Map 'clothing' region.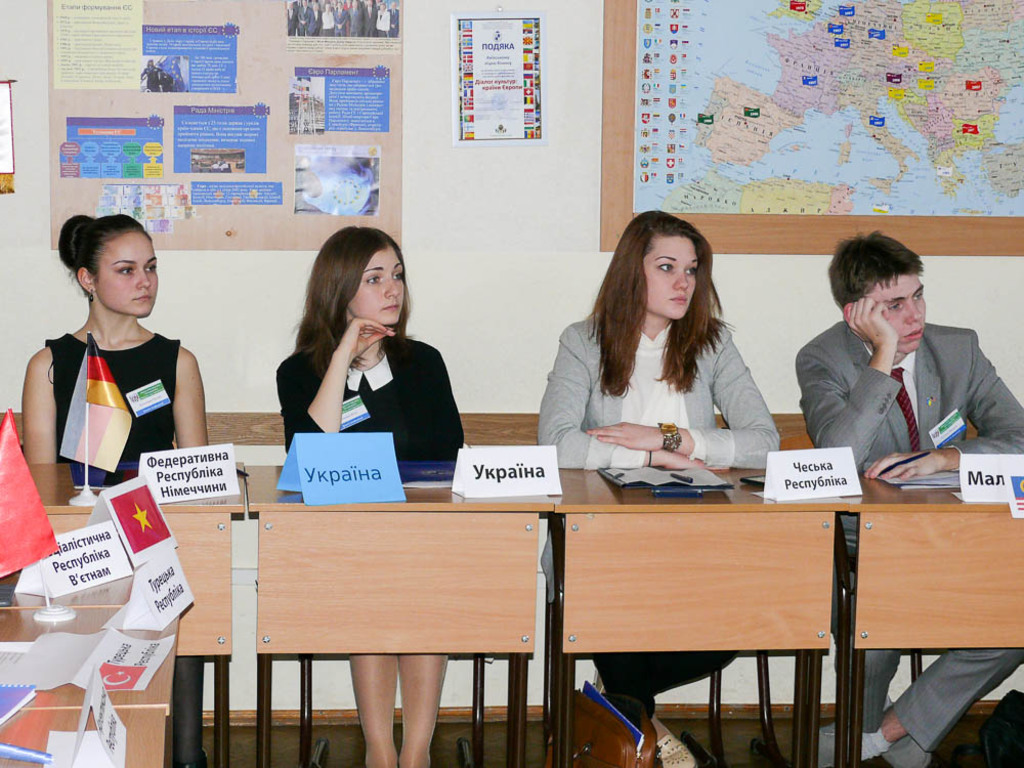
Mapped to rect(40, 330, 184, 490).
